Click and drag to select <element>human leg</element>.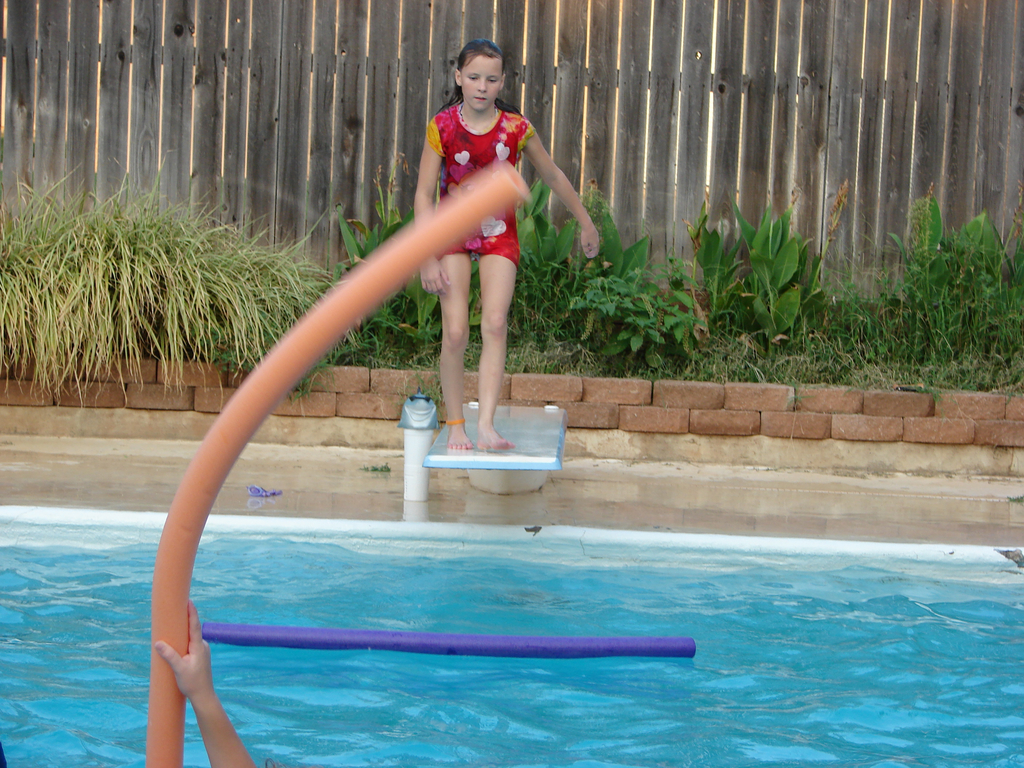
Selection: 440,253,471,446.
